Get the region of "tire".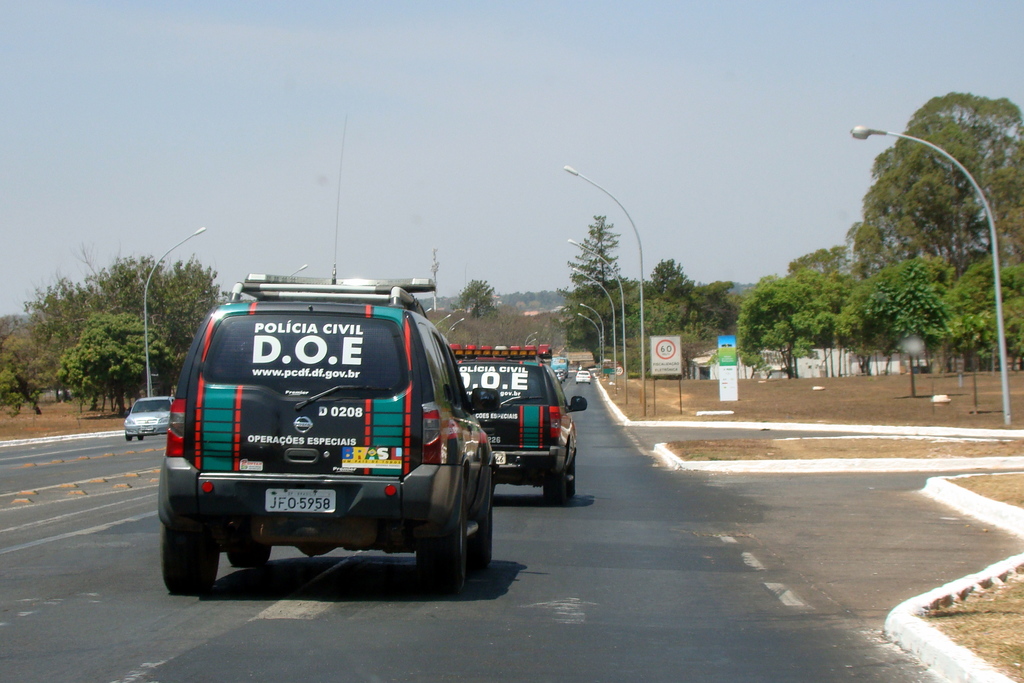
<box>407,447,474,593</box>.
